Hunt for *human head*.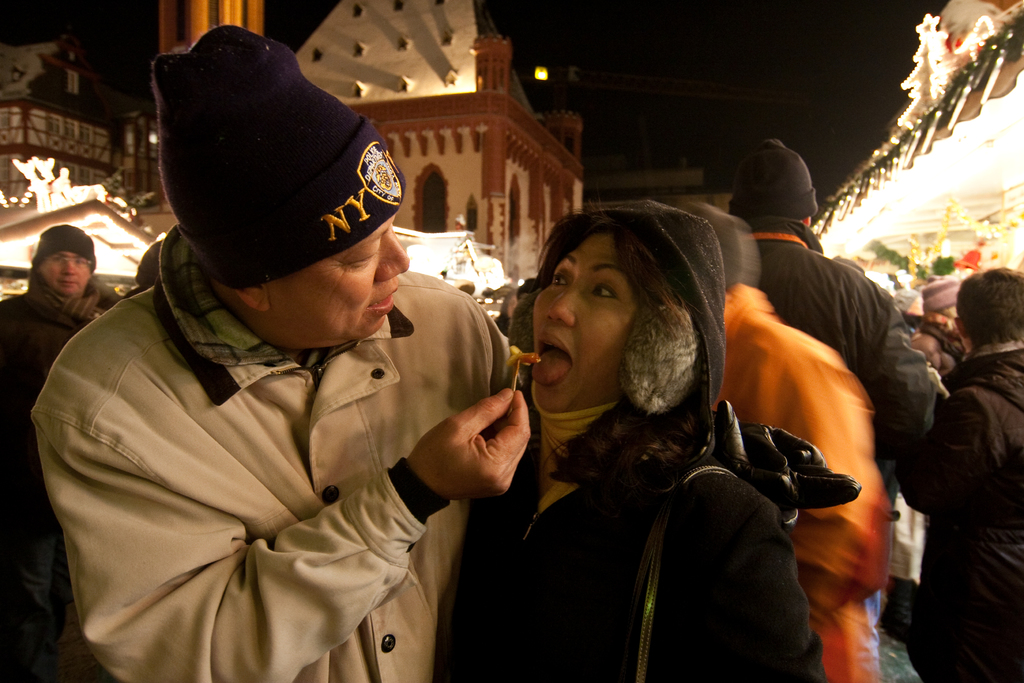
Hunted down at <box>31,223,99,302</box>.
